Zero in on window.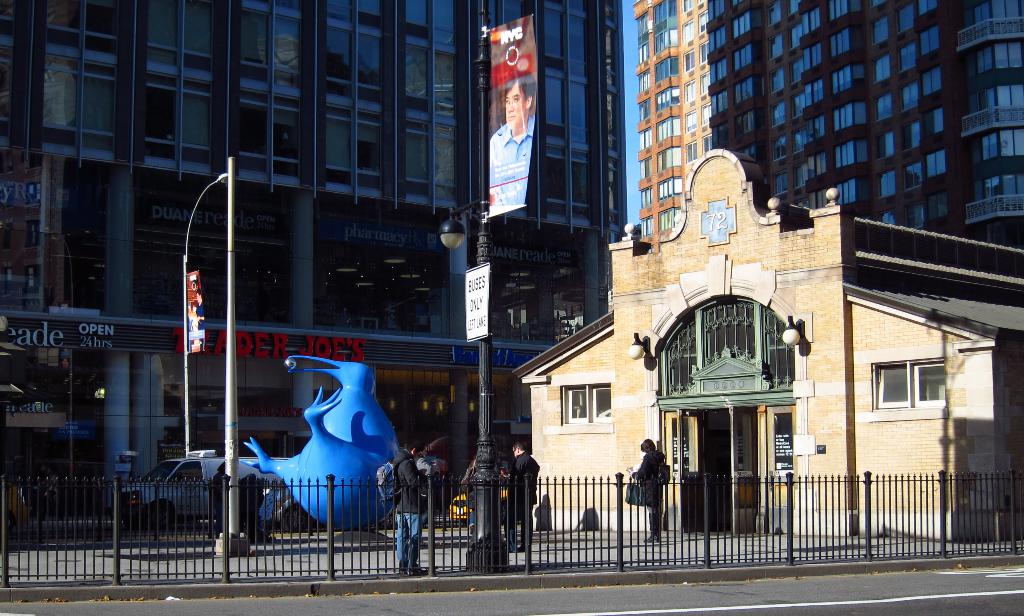
Zeroed in: [845,181,858,209].
